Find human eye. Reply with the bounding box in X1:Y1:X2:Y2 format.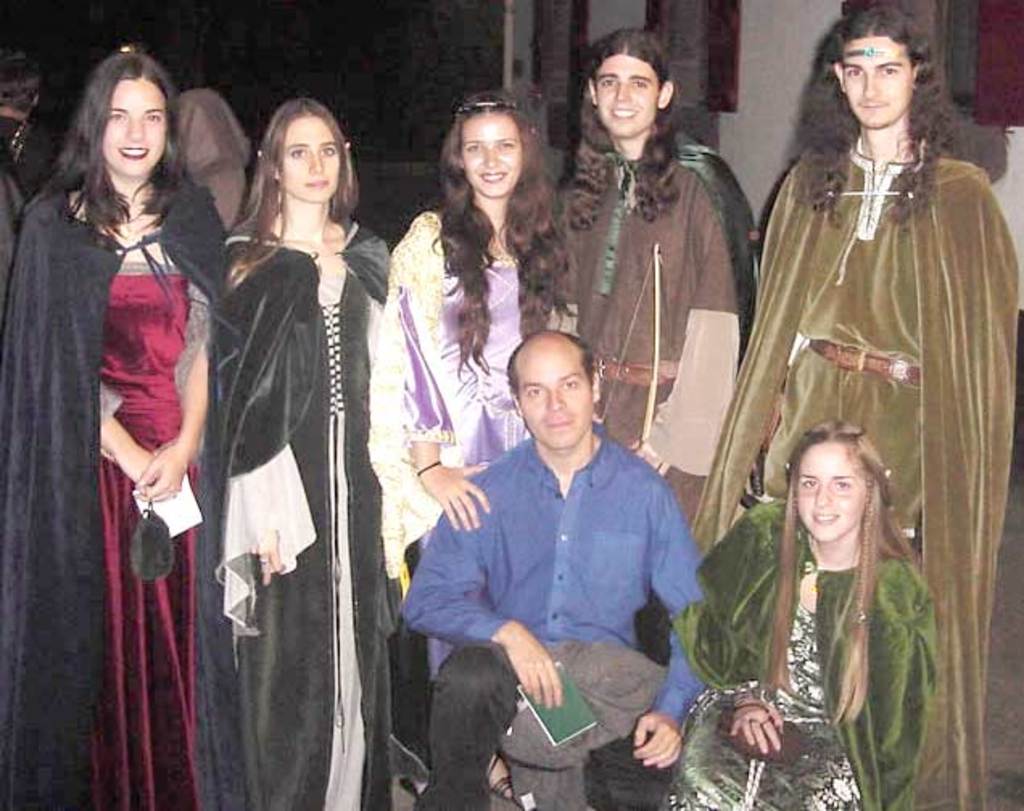
316:142:337:154.
